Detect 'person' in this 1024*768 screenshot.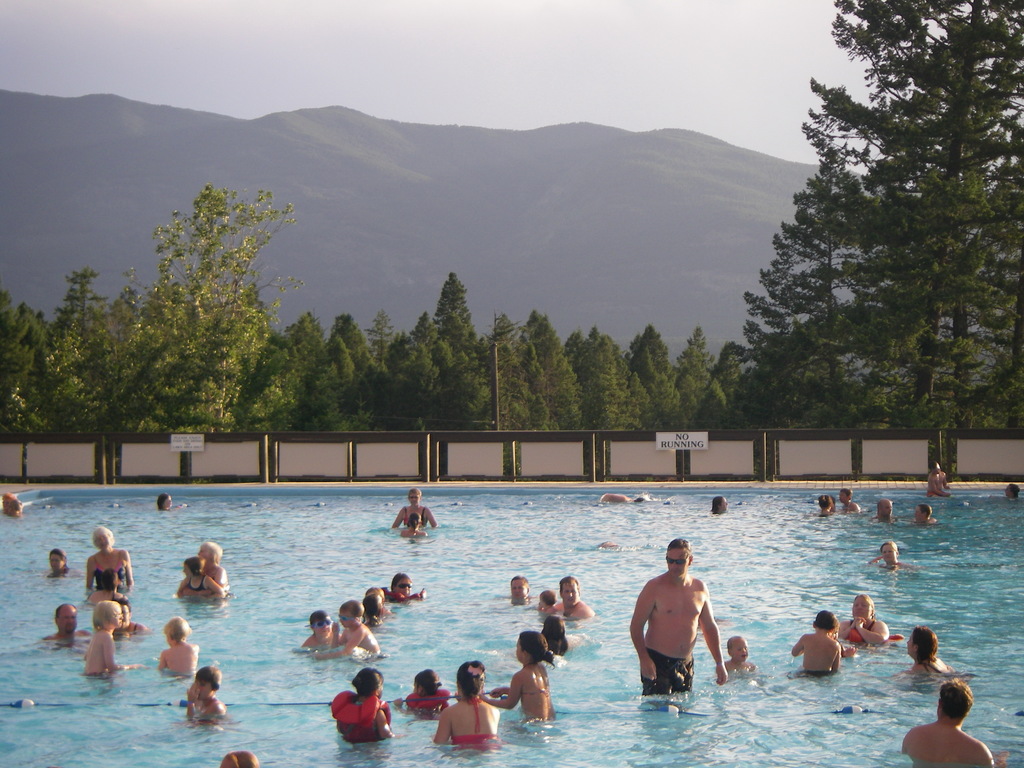
Detection: 396,509,431,540.
